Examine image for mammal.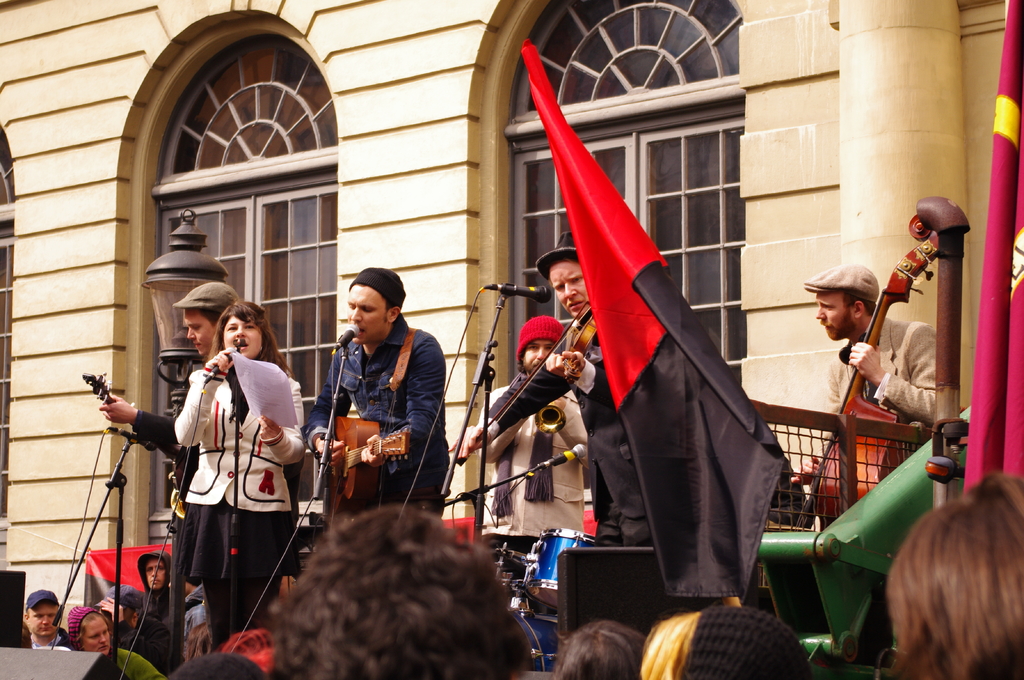
Examination result: bbox=[110, 279, 239, 592].
